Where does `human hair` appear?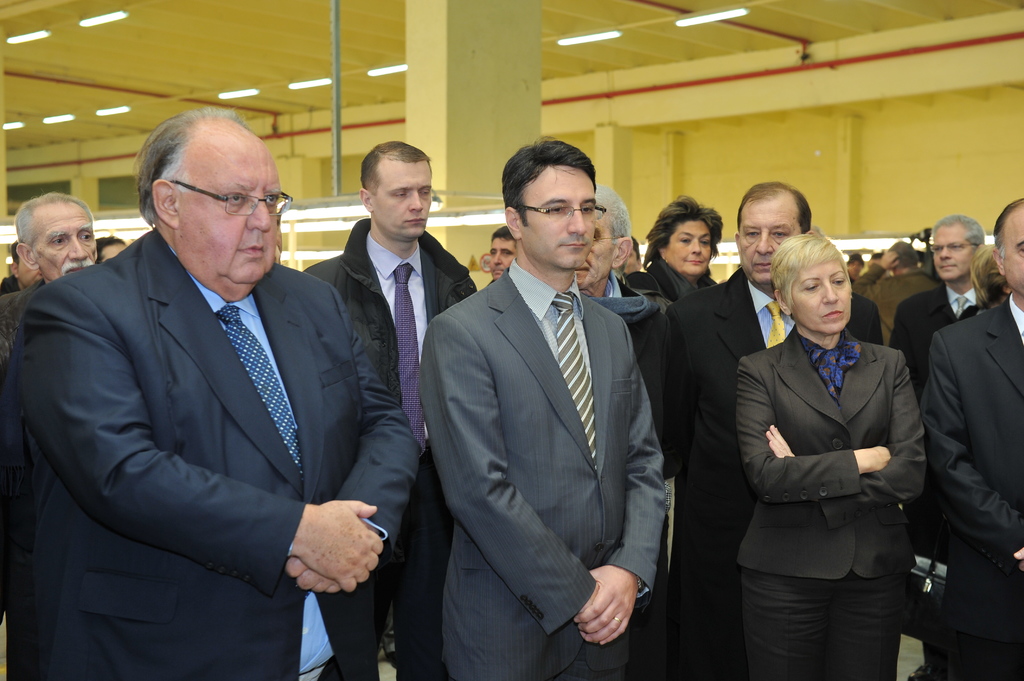
Appears at x1=590, y1=180, x2=634, y2=281.
